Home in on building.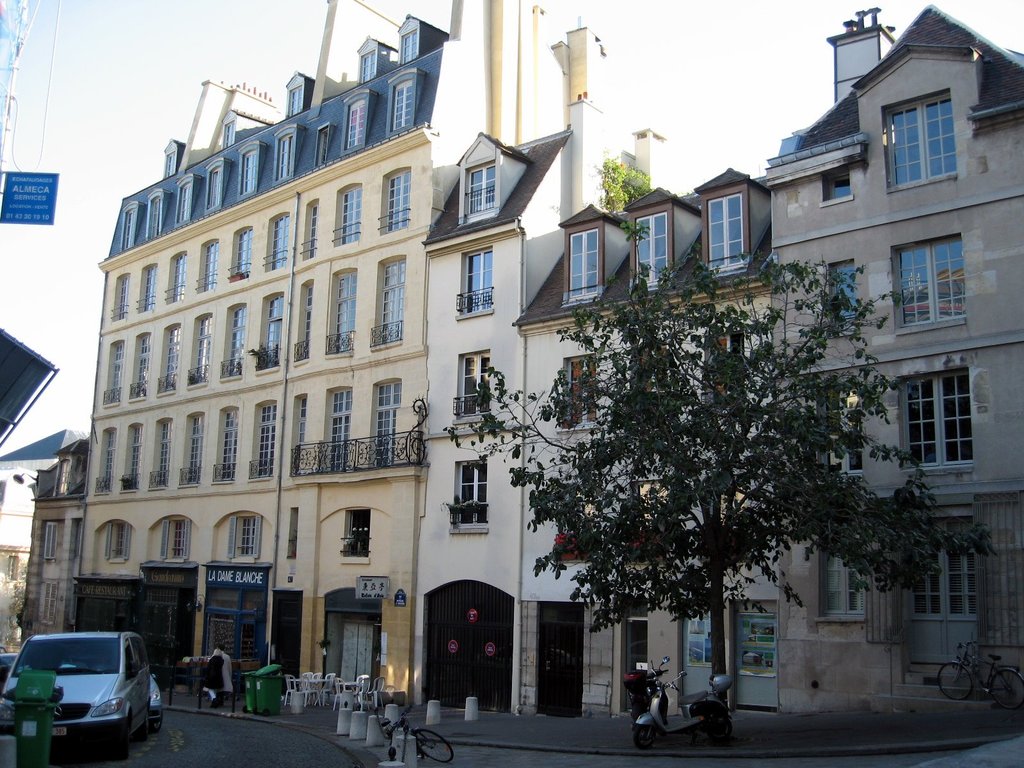
Homed in at [x1=0, y1=422, x2=83, y2=580].
